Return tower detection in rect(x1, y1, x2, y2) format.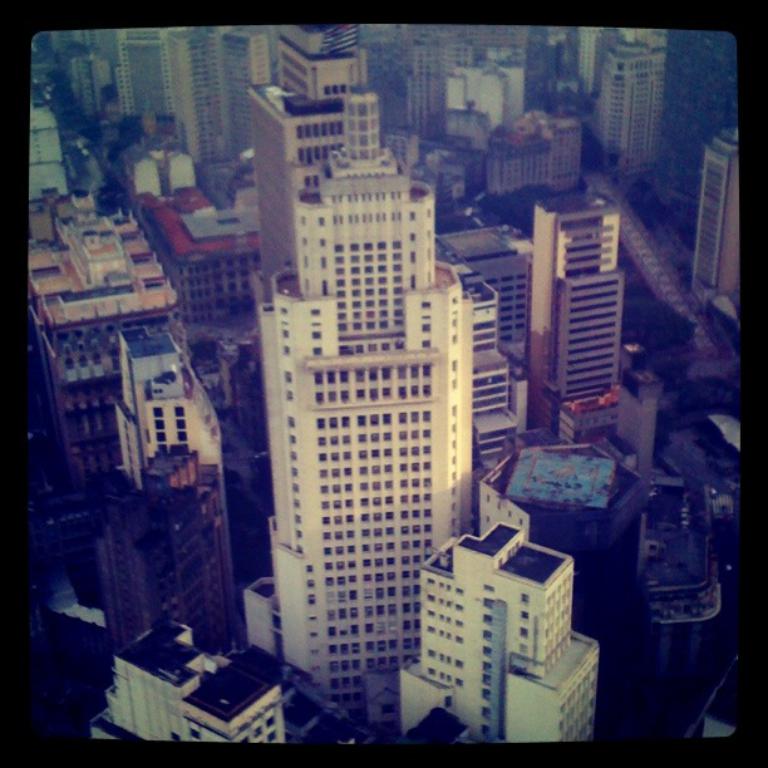
rect(402, 506, 592, 749).
